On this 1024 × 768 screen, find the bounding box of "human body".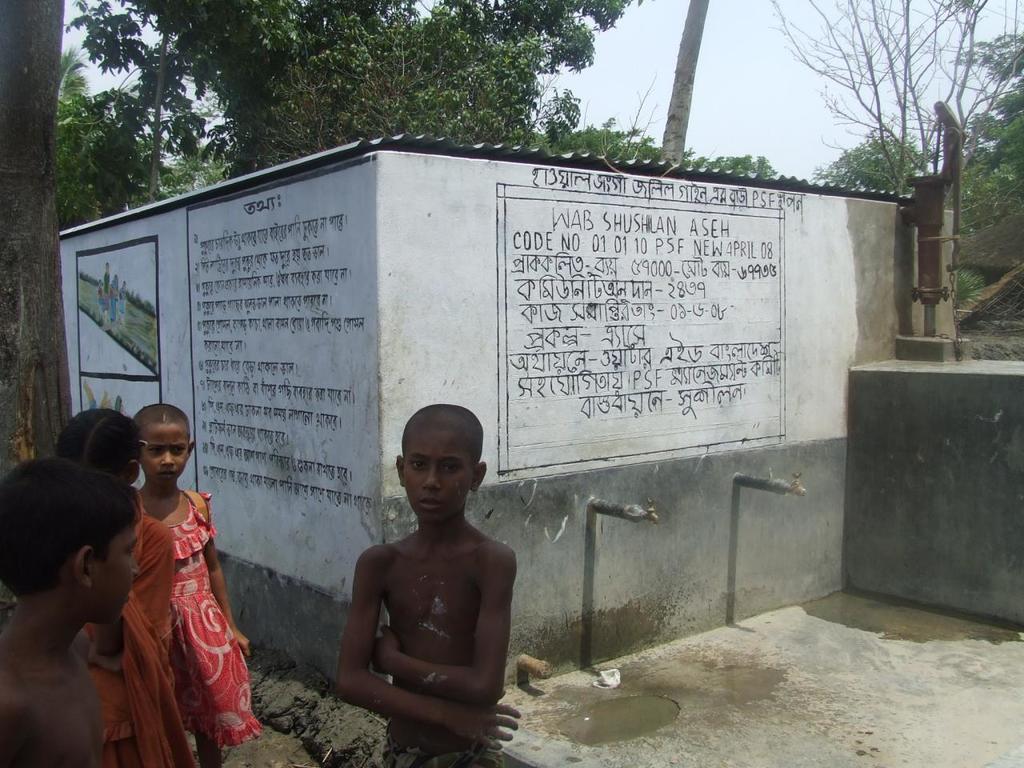
Bounding box: 0:452:134:766.
